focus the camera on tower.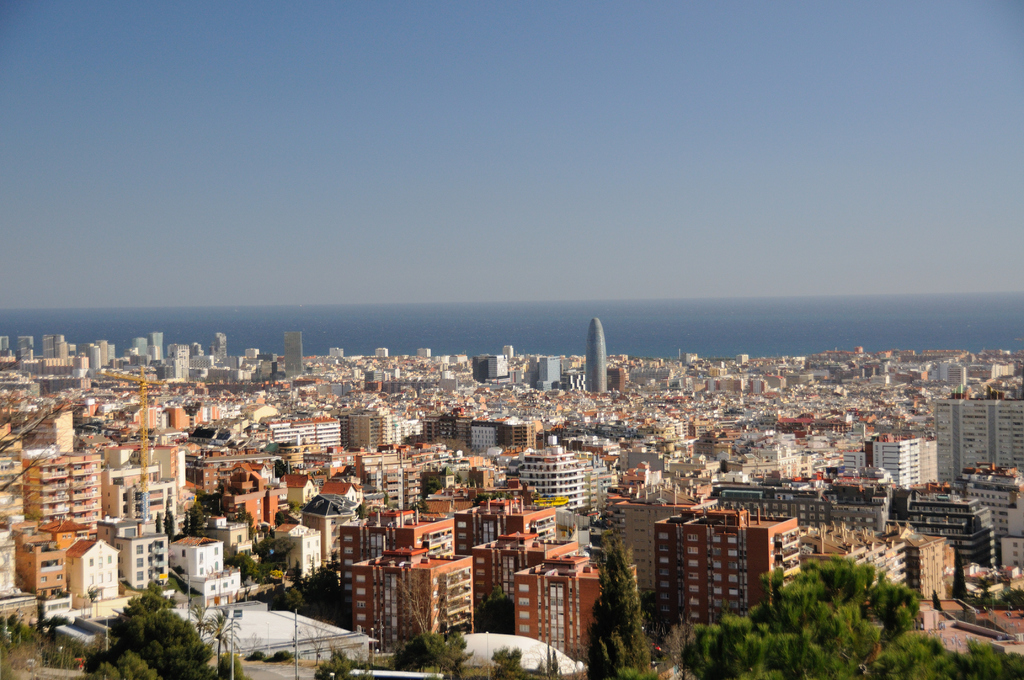
Focus region: detection(280, 327, 310, 380).
